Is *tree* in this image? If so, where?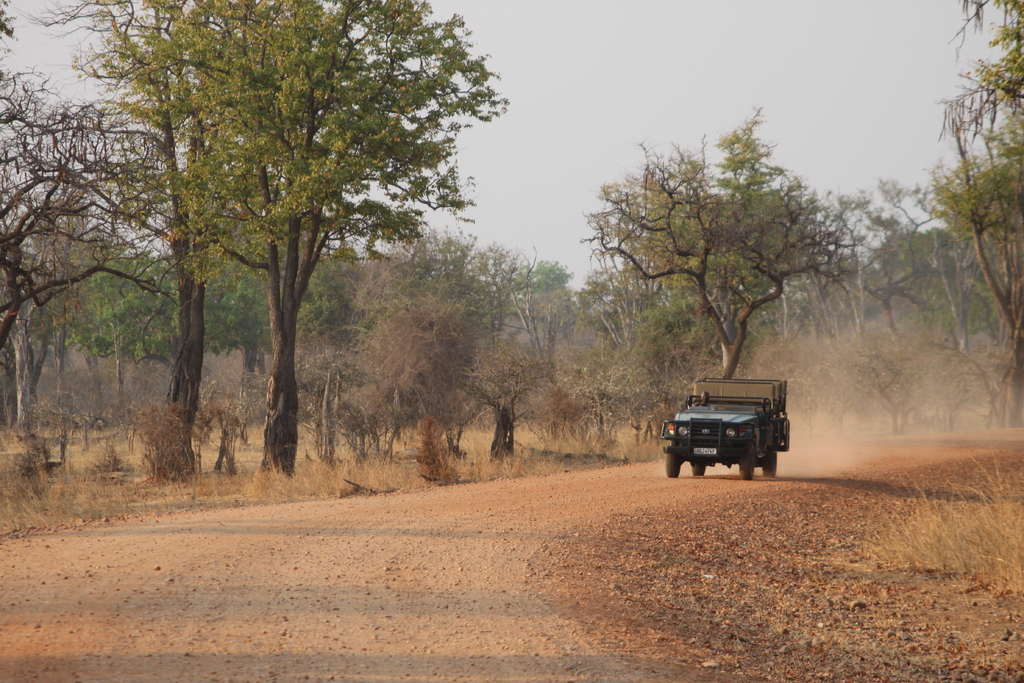
Yes, at 945,339,1021,431.
